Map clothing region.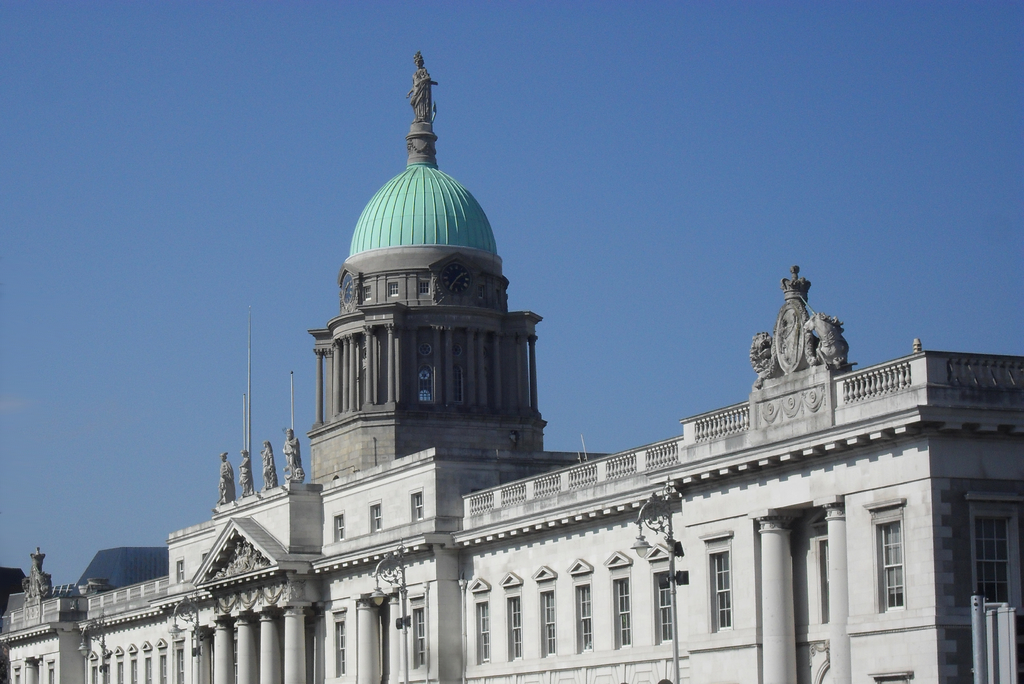
Mapped to <region>280, 430, 304, 485</region>.
